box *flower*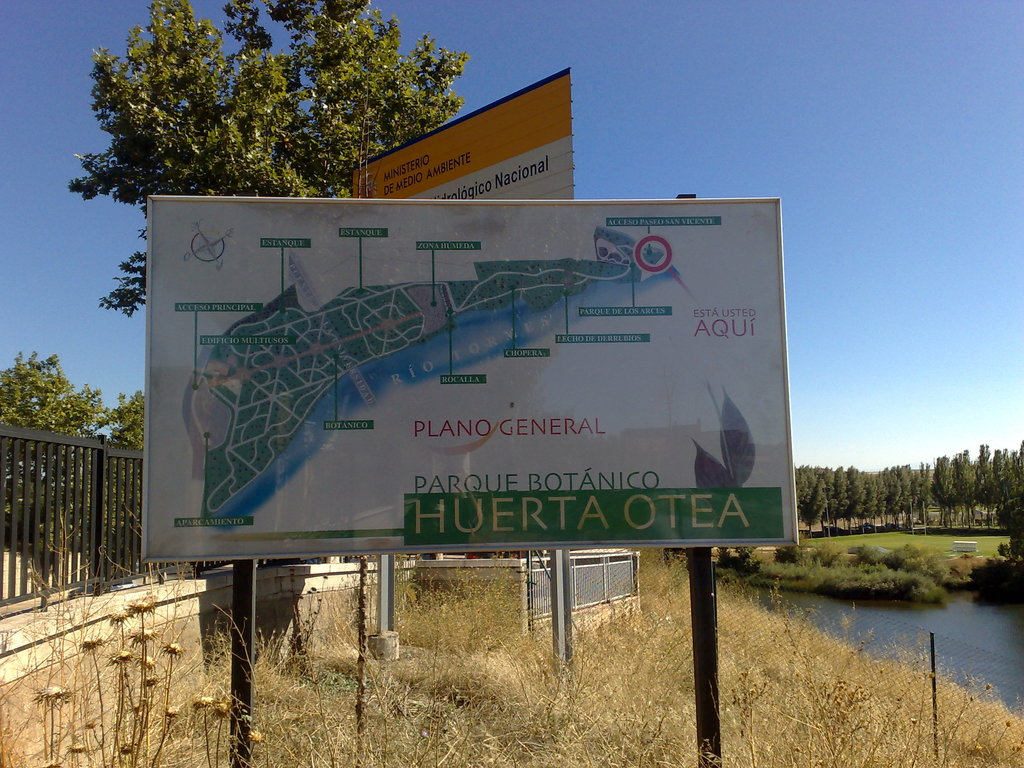
[112,651,132,664]
